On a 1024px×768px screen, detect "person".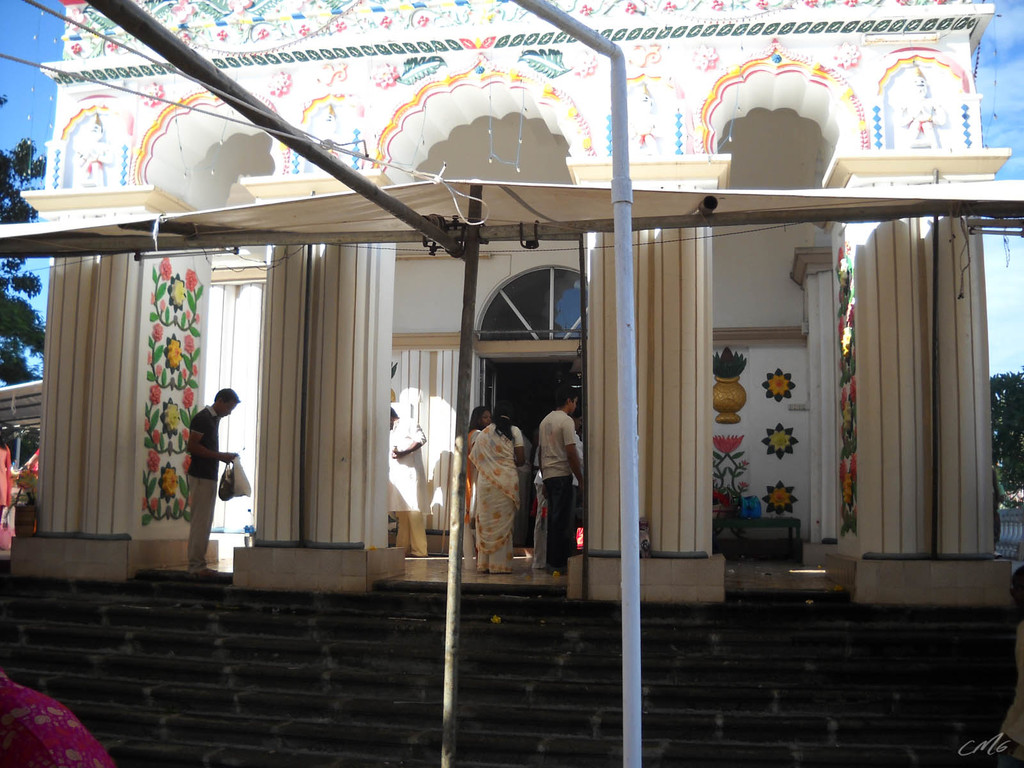
(x1=465, y1=403, x2=525, y2=591).
